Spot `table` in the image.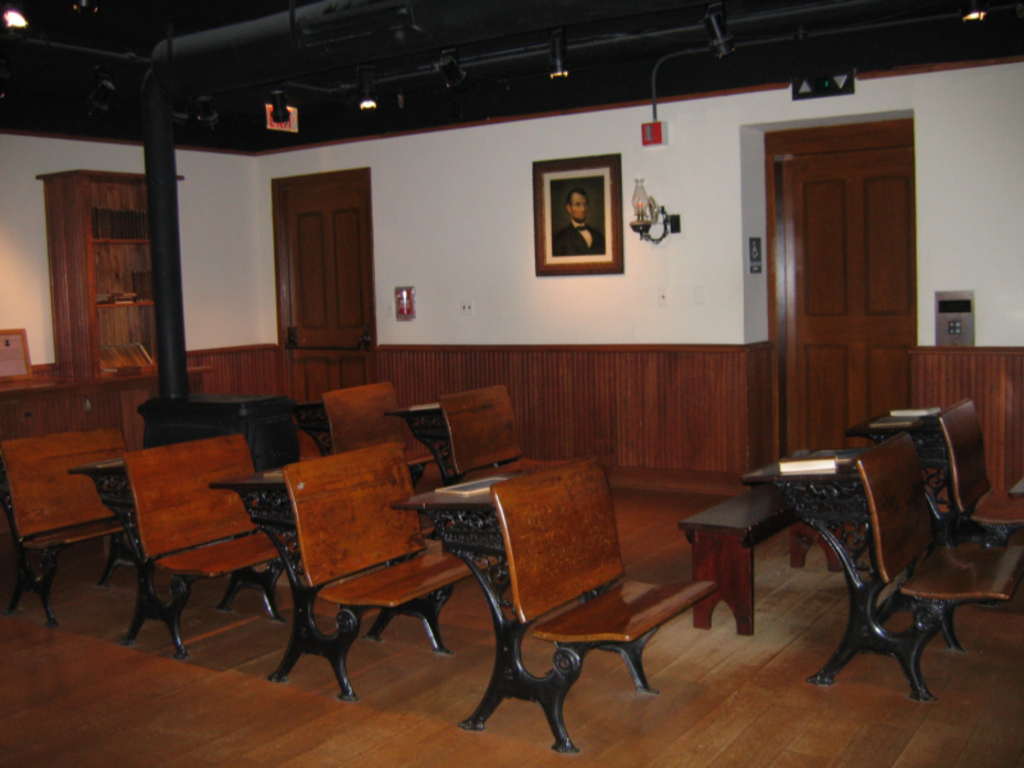
`table` found at Rect(388, 397, 447, 474).
